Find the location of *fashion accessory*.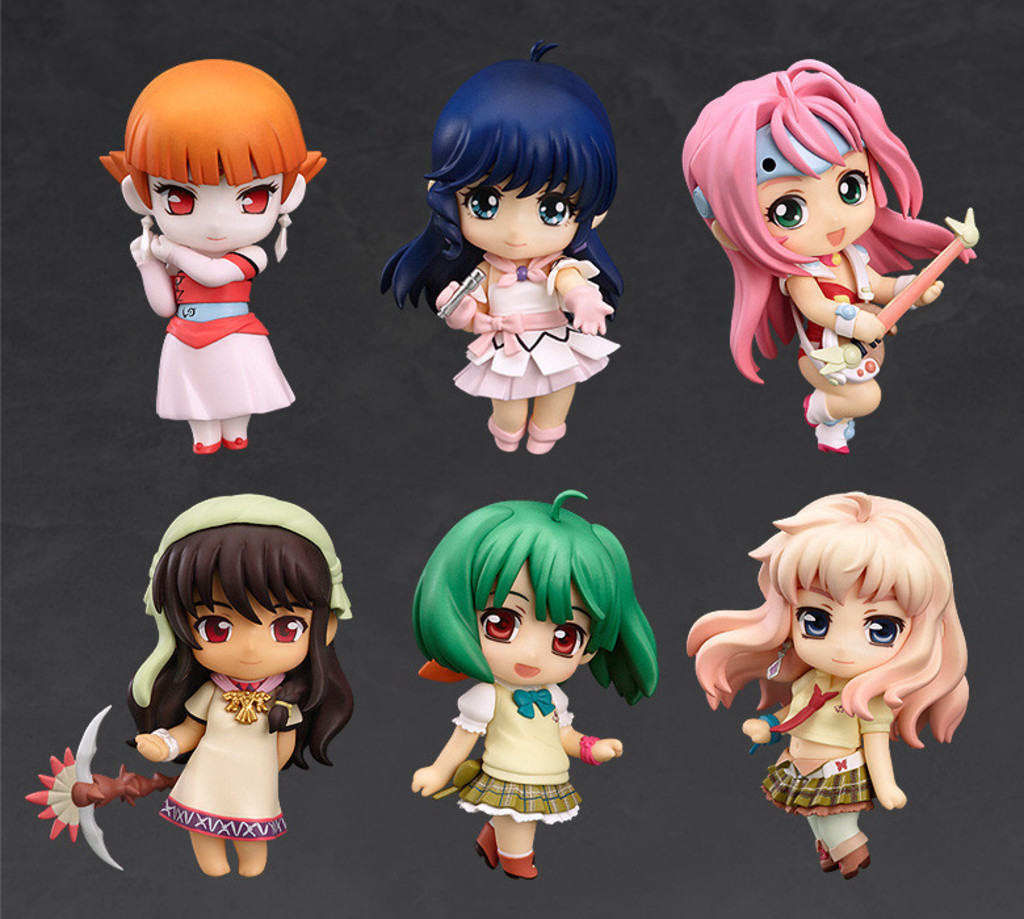
Location: crop(813, 425, 851, 453).
